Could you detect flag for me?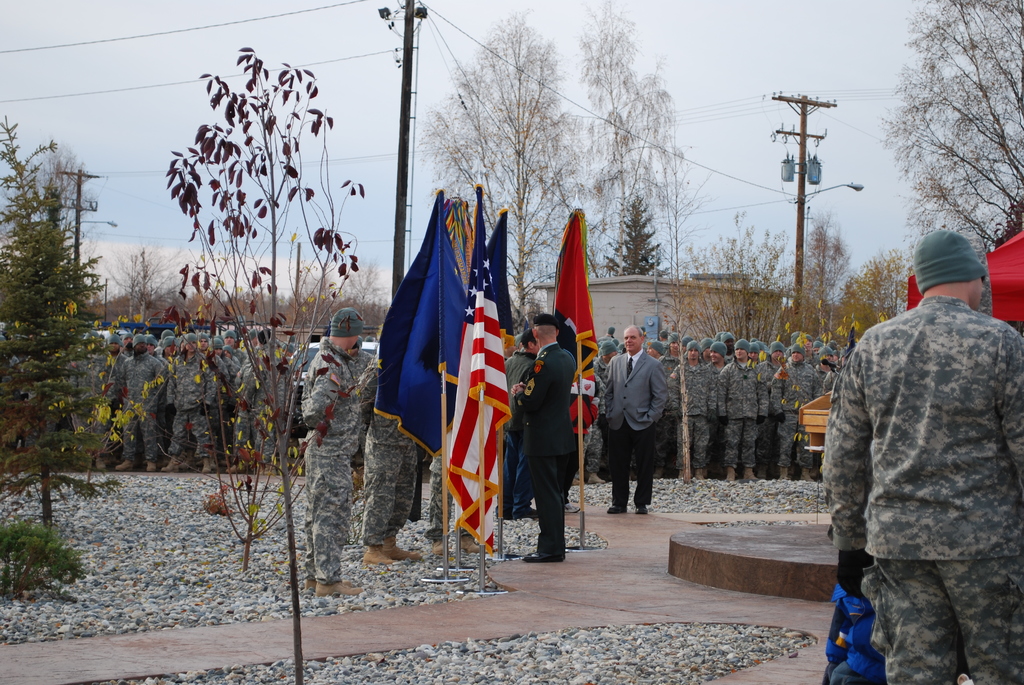
Detection result: <region>444, 185, 516, 560</region>.
